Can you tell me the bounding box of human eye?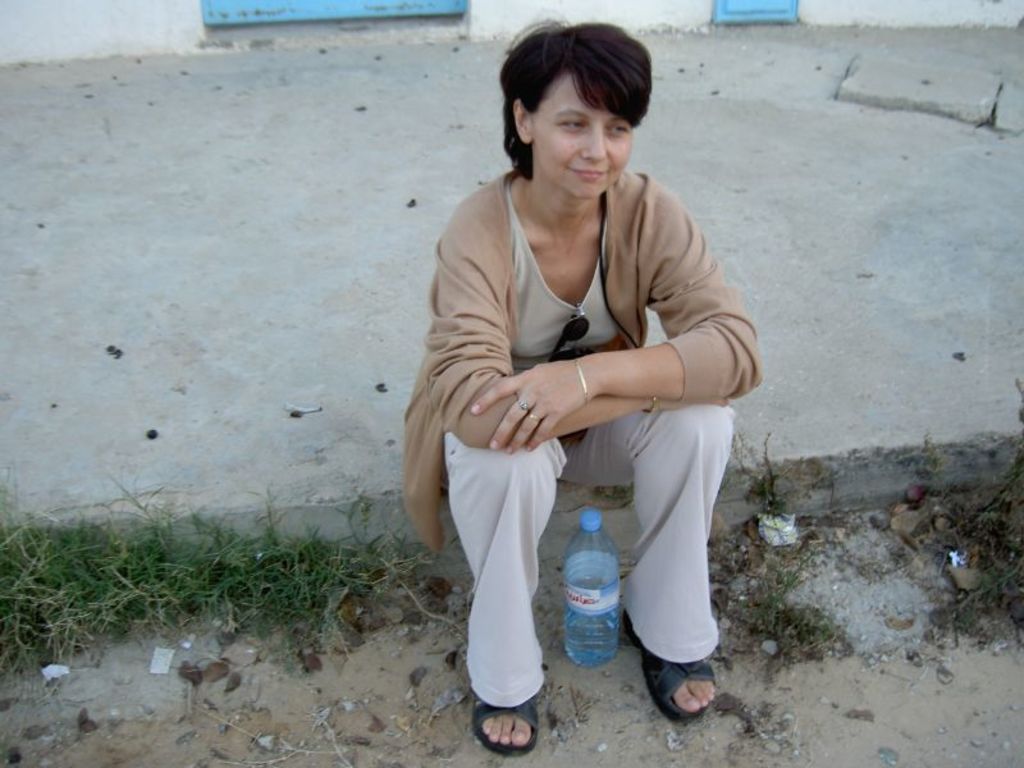
[604, 123, 628, 140].
